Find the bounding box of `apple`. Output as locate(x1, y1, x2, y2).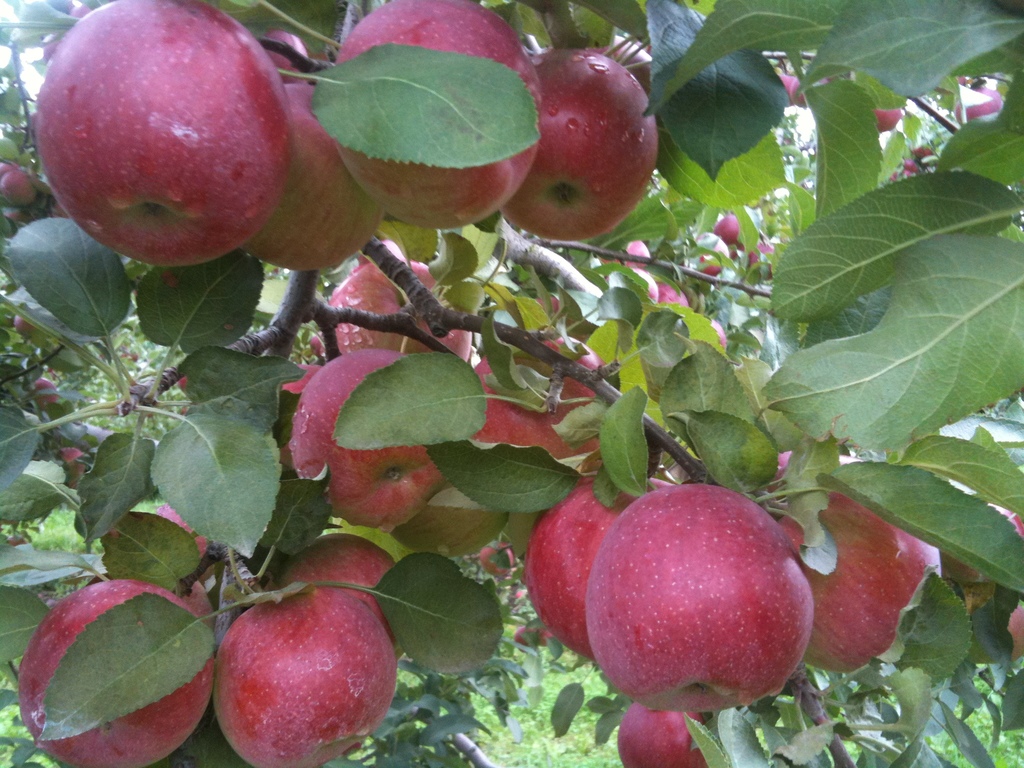
locate(583, 480, 813, 714).
